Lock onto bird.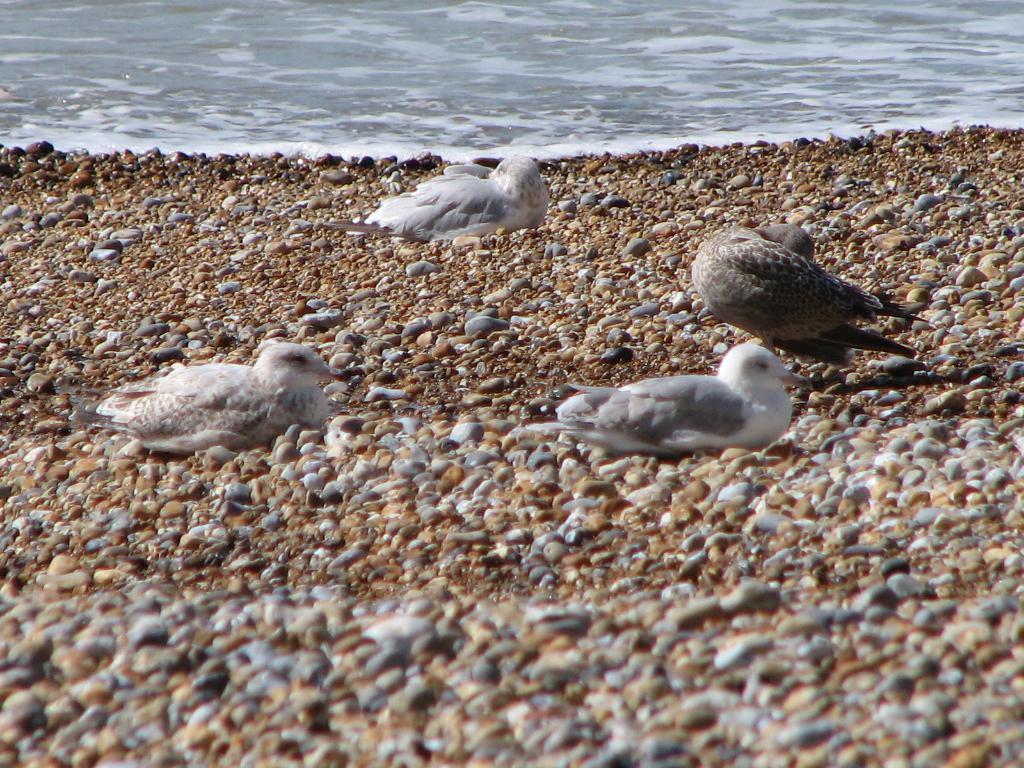
Locked: <box>682,209,950,373</box>.
